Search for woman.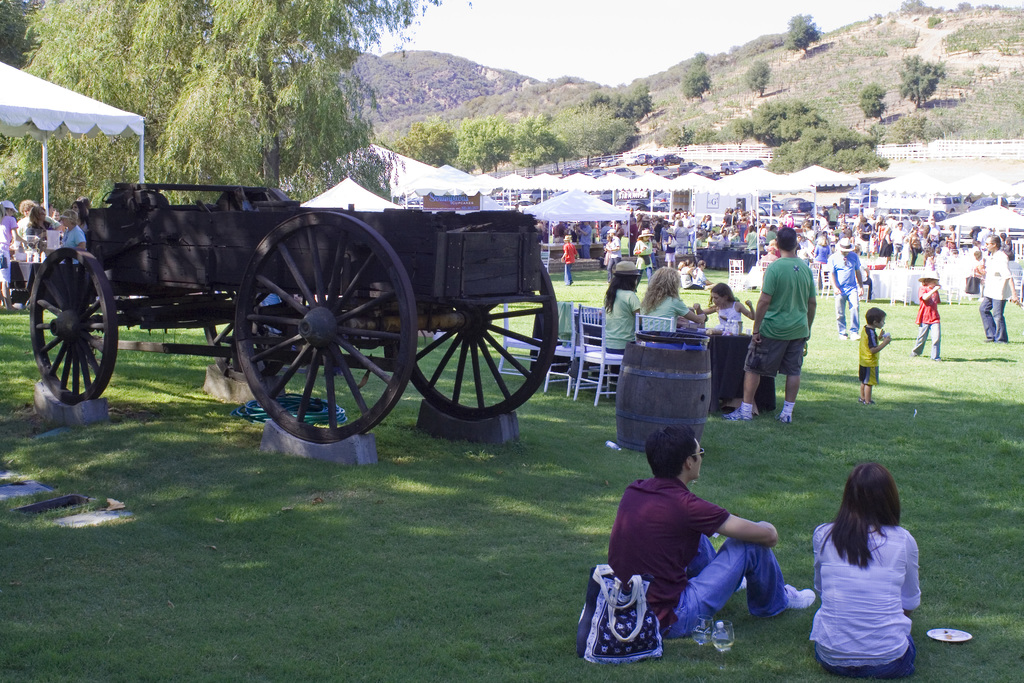
Found at rect(943, 225, 959, 256).
